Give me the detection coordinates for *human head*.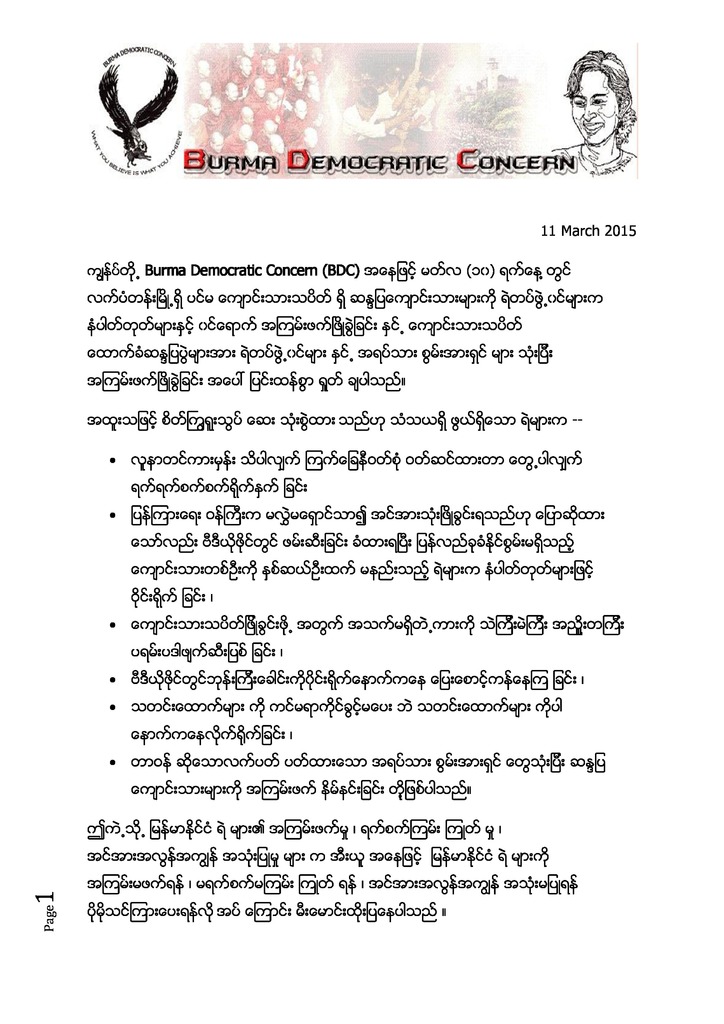
select_region(565, 41, 638, 148).
